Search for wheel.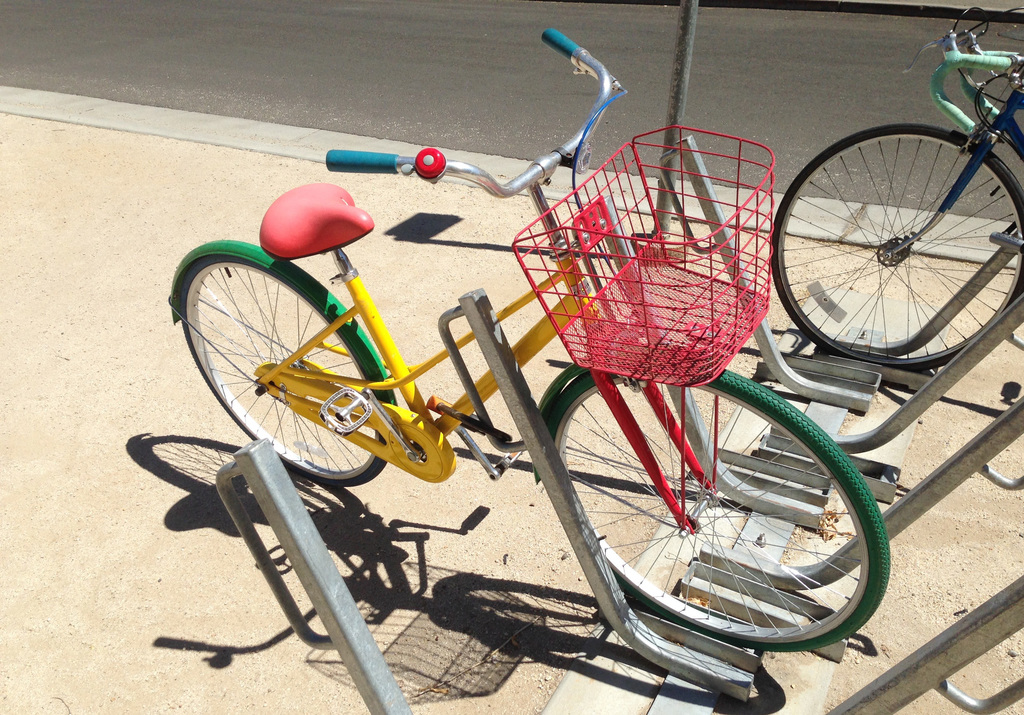
Found at 181 253 396 481.
